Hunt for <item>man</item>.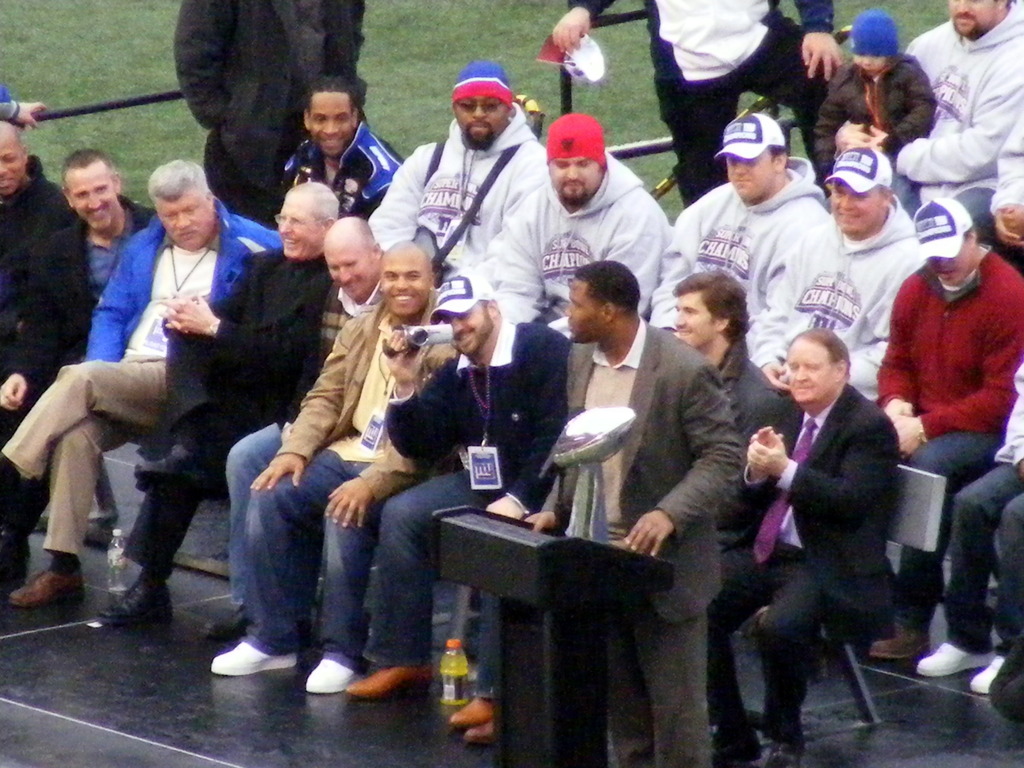
Hunted down at detection(172, 0, 369, 226).
